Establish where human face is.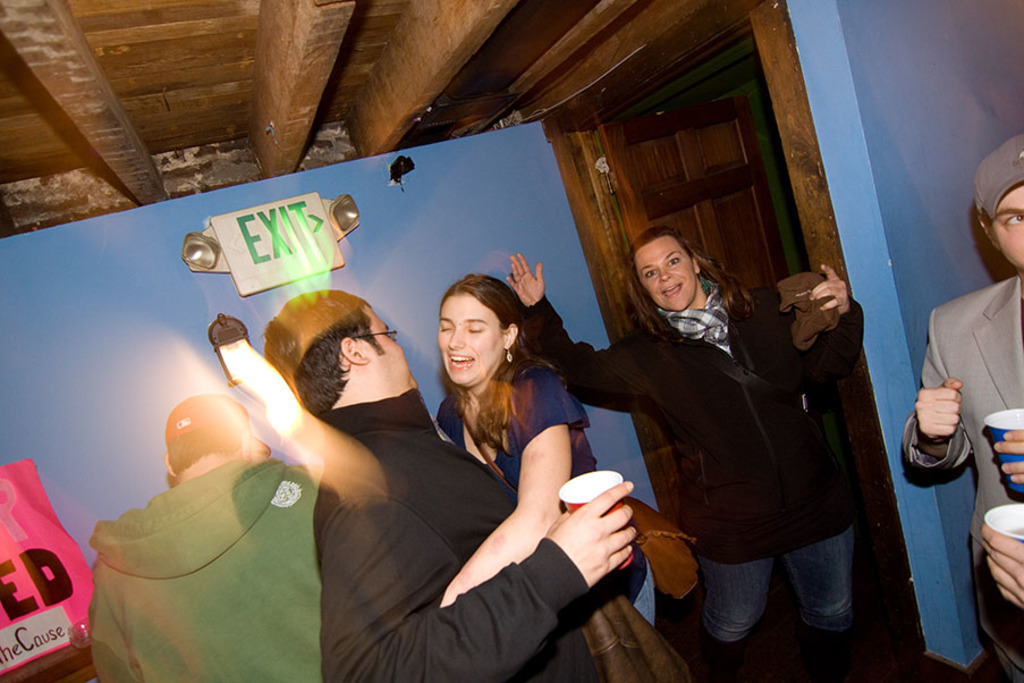
Established at 438/297/502/387.
